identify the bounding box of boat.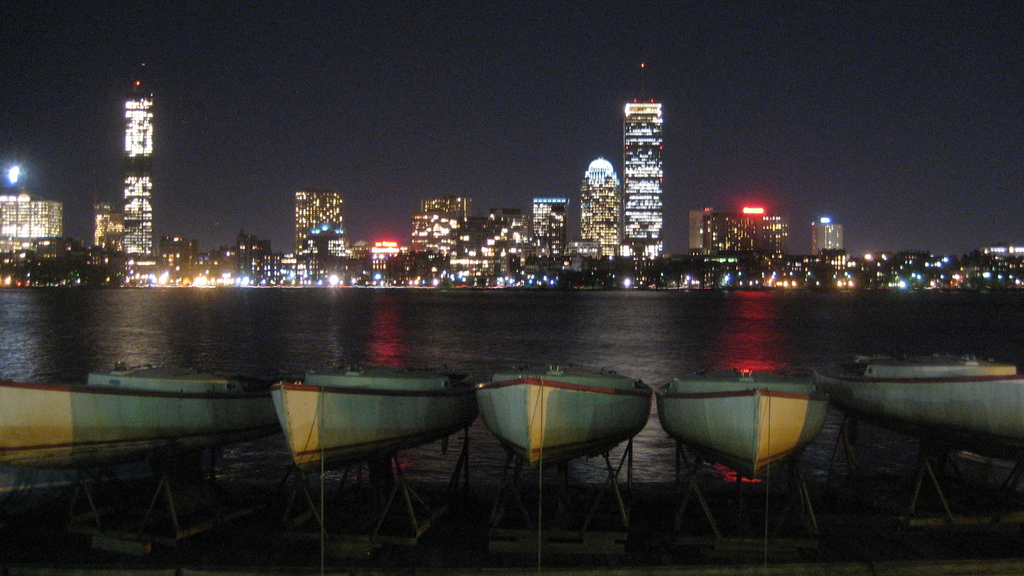
(x1=270, y1=365, x2=481, y2=472).
